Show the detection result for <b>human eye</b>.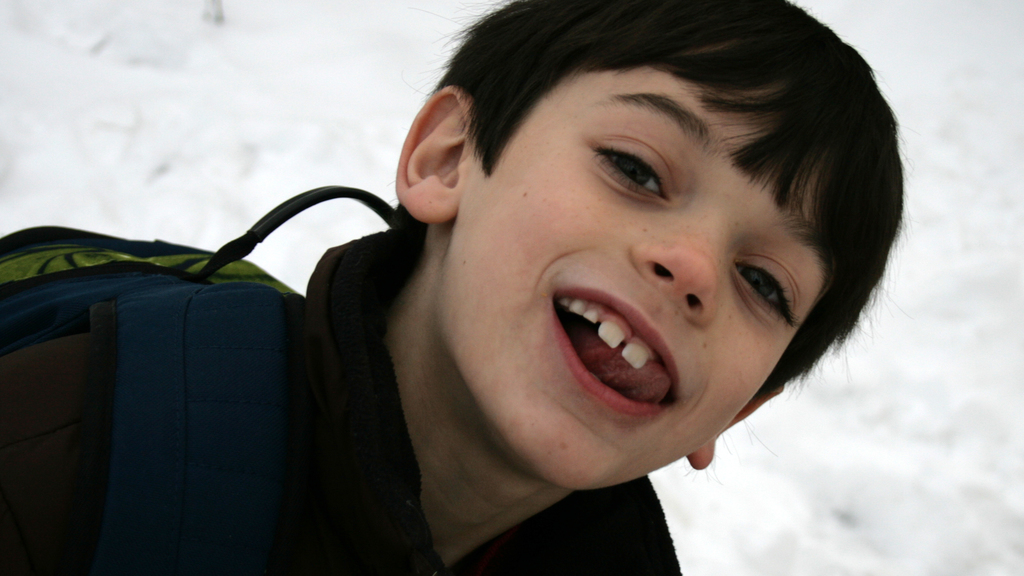
crop(732, 257, 799, 326).
